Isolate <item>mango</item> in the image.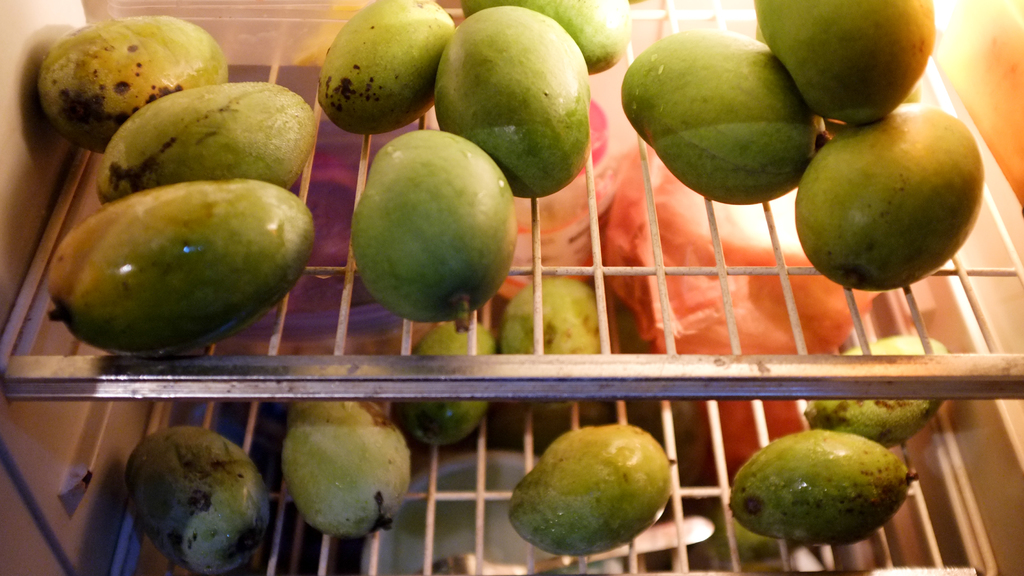
Isolated region: {"x1": 621, "y1": 31, "x2": 825, "y2": 202}.
